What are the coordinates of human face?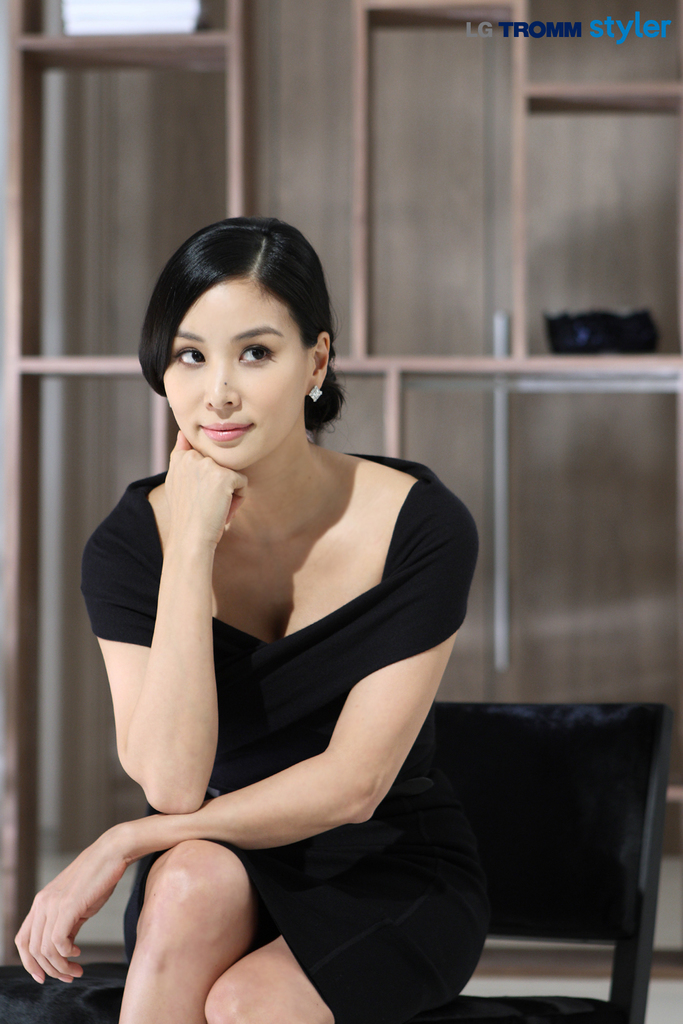
[152,280,313,469].
